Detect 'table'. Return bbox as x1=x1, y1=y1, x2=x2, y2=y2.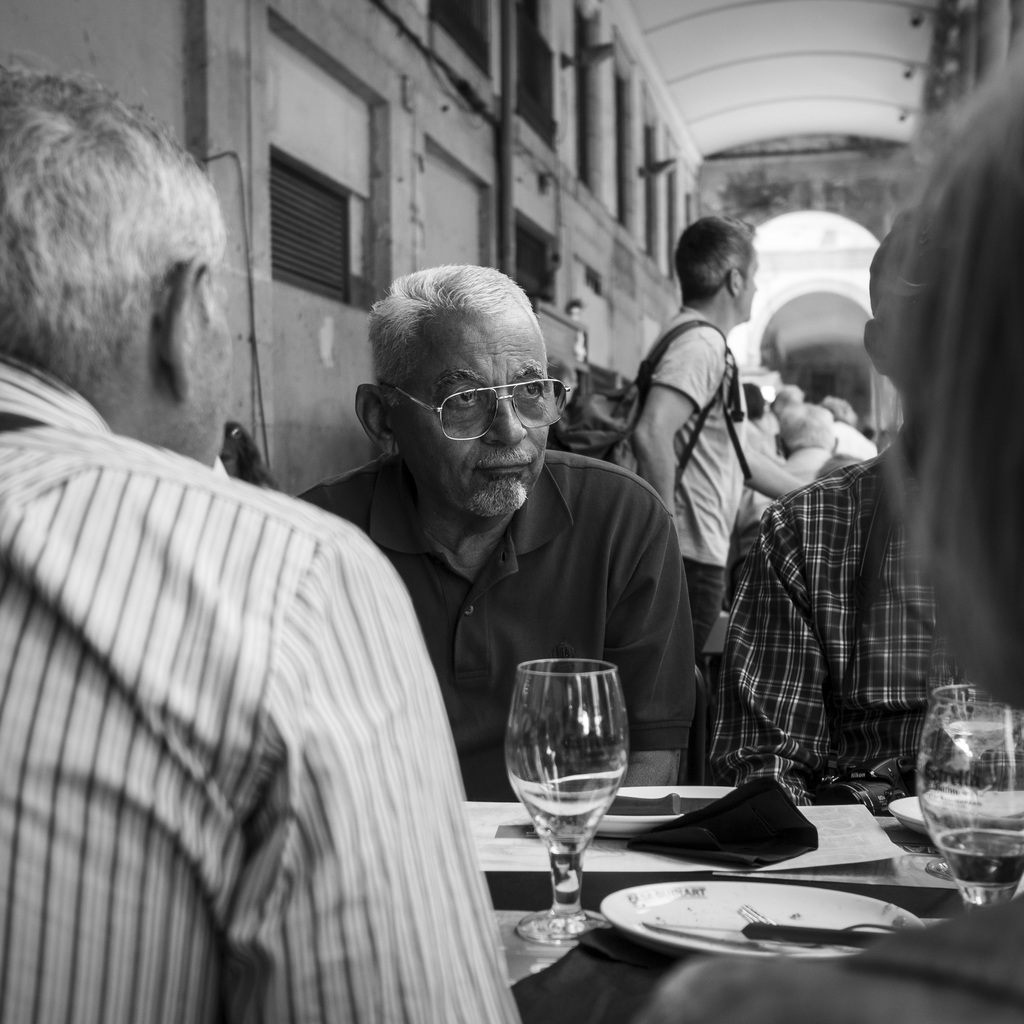
x1=452, y1=776, x2=1023, y2=1023.
